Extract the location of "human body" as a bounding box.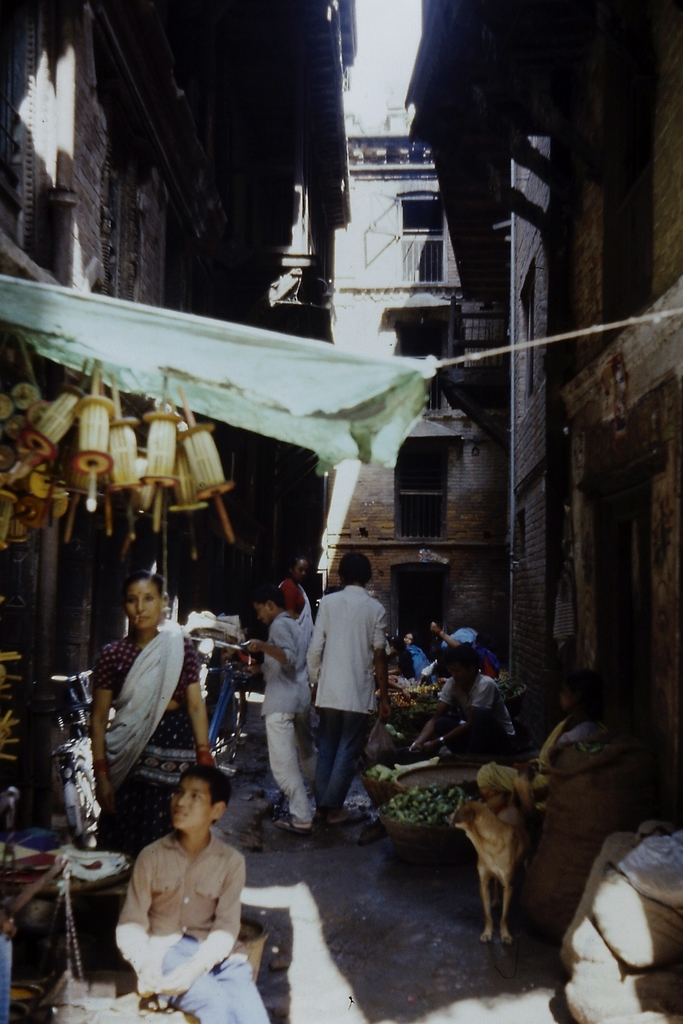
Rect(410, 641, 515, 753).
